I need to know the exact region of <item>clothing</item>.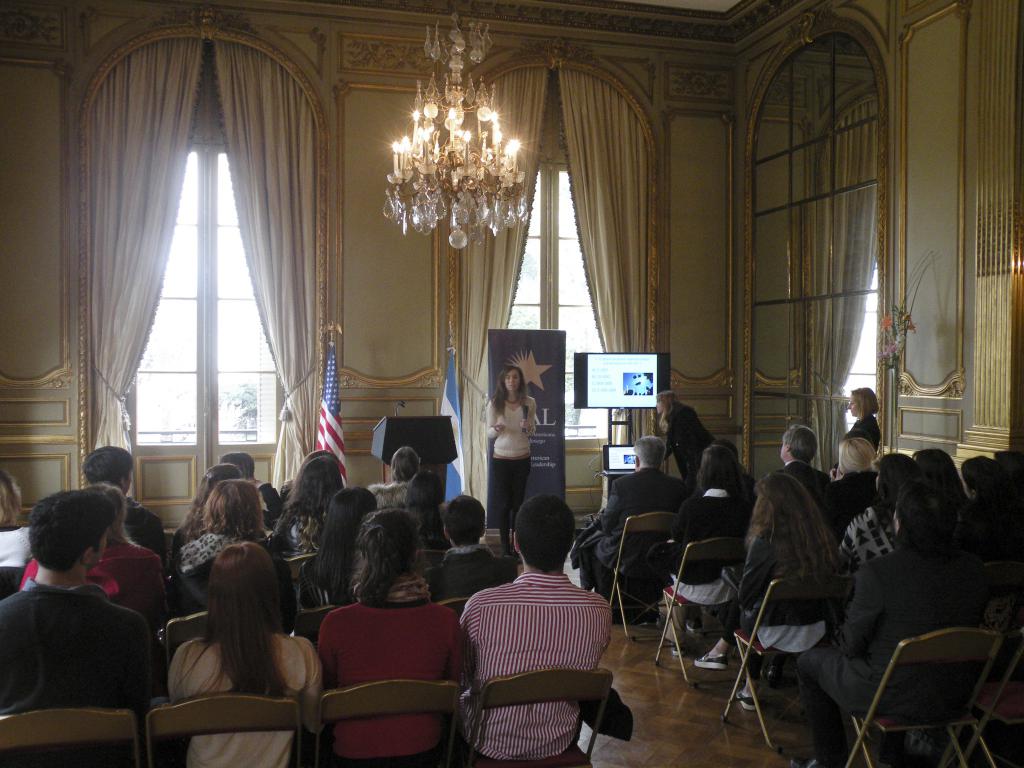
Region: select_region(717, 517, 833, 688).
